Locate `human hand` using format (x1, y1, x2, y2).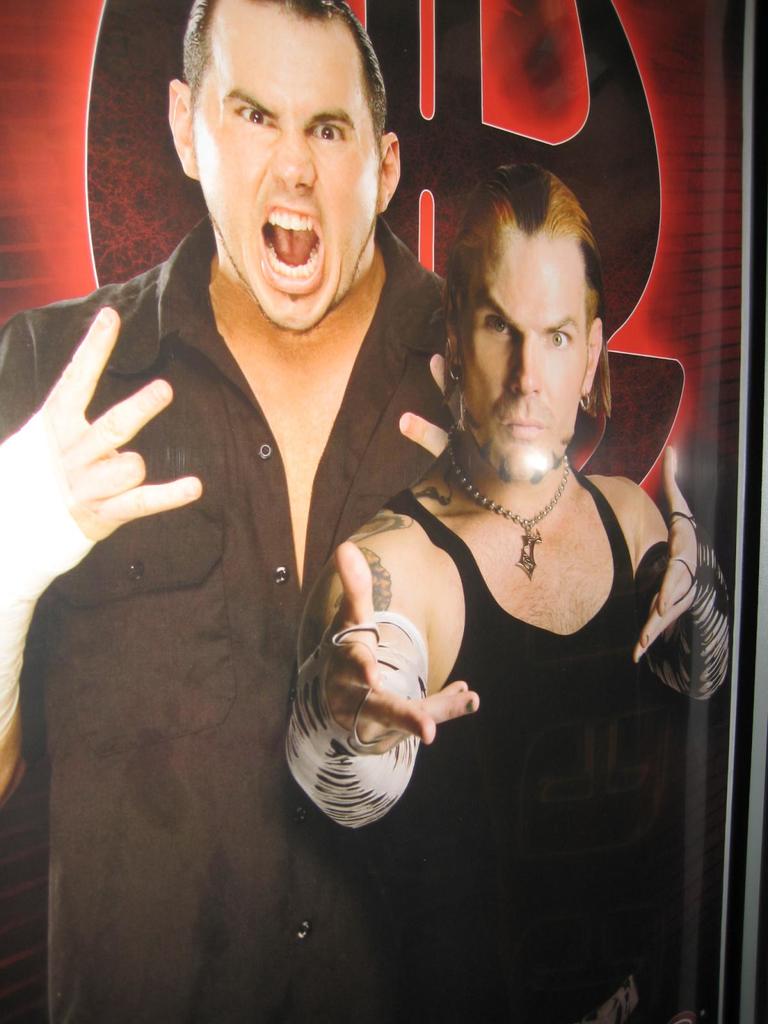
(315, 536, 483, 756).
